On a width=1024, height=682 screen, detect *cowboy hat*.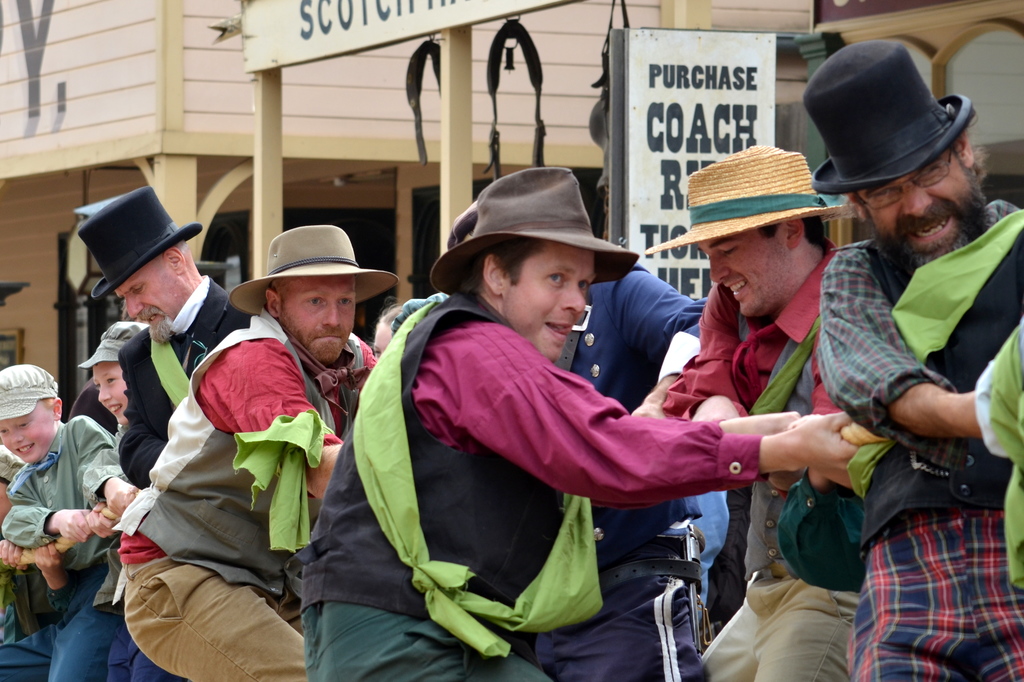
646/143/865/255.
